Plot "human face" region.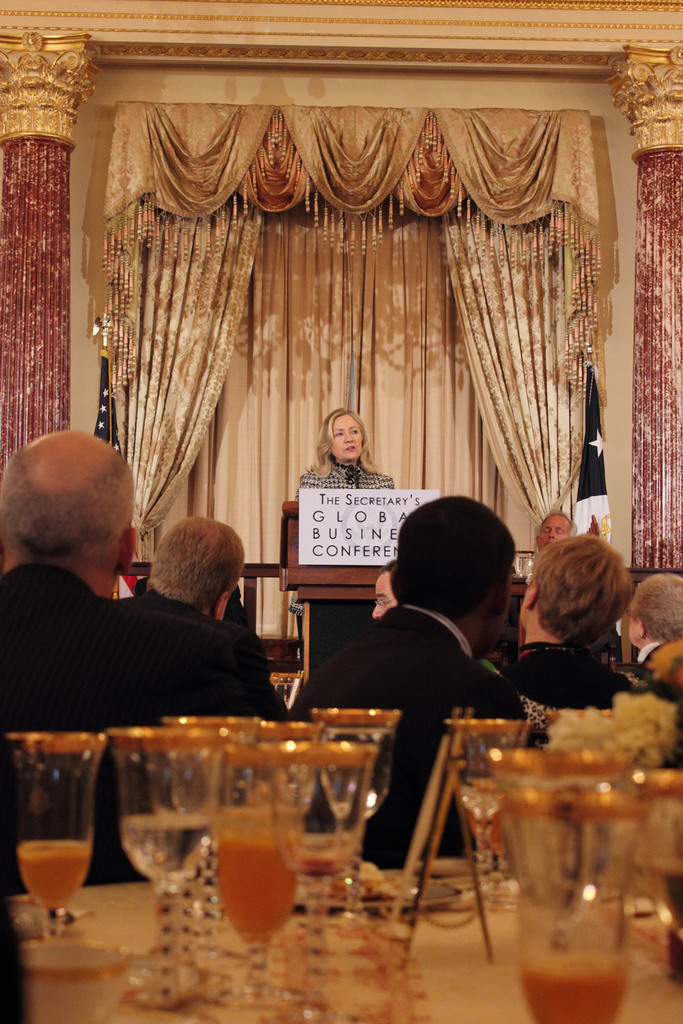
Plotted at rect(536, 509, 573, 549).
